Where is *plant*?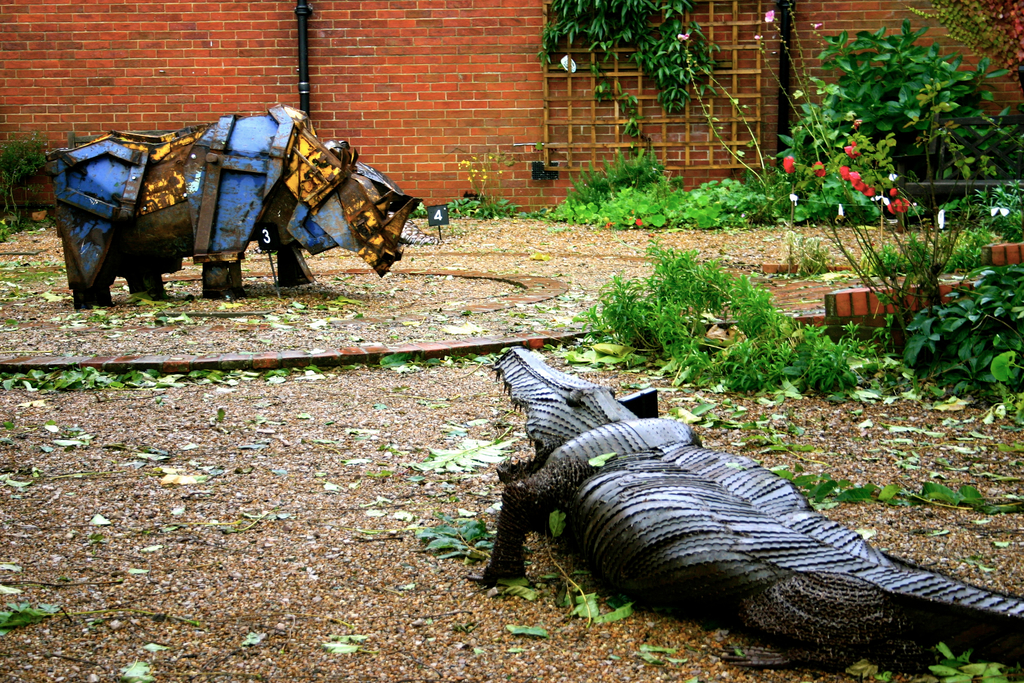
[534,0,707,142].
